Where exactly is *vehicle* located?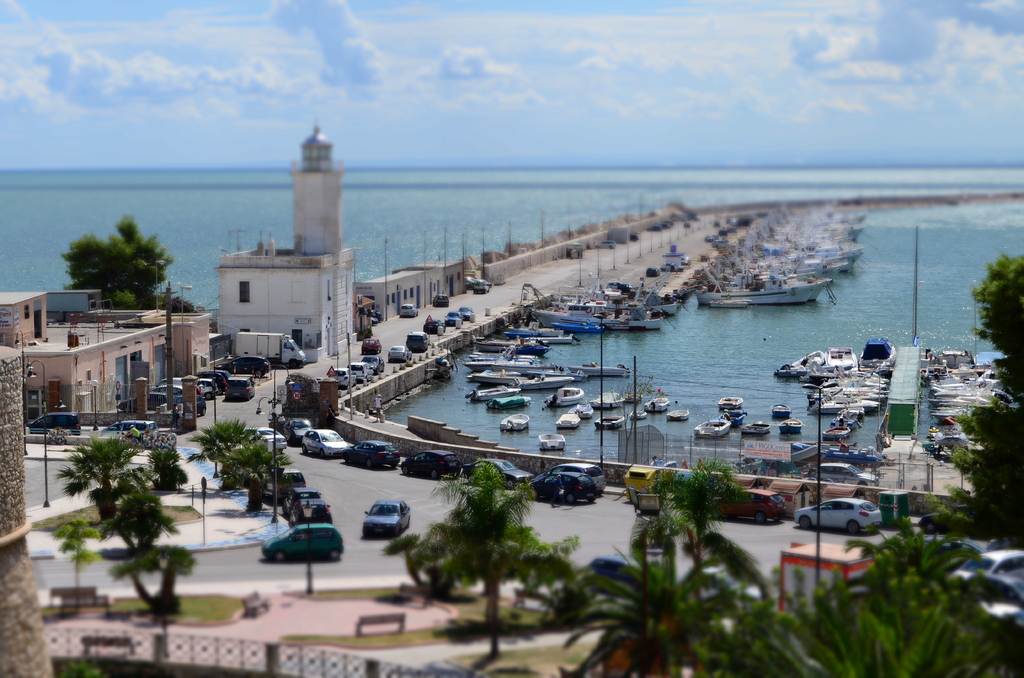
Its bounding box is (x1=341, y1=438, x2=397, y2=466).
